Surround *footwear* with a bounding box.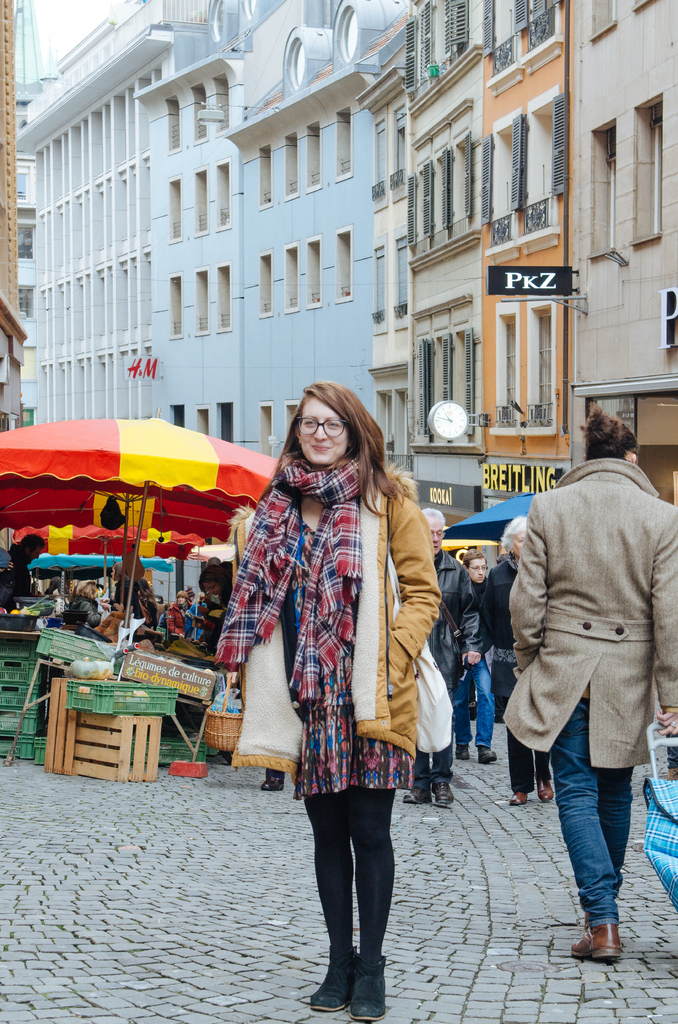
Rect(355, 953, 396, 1023).
